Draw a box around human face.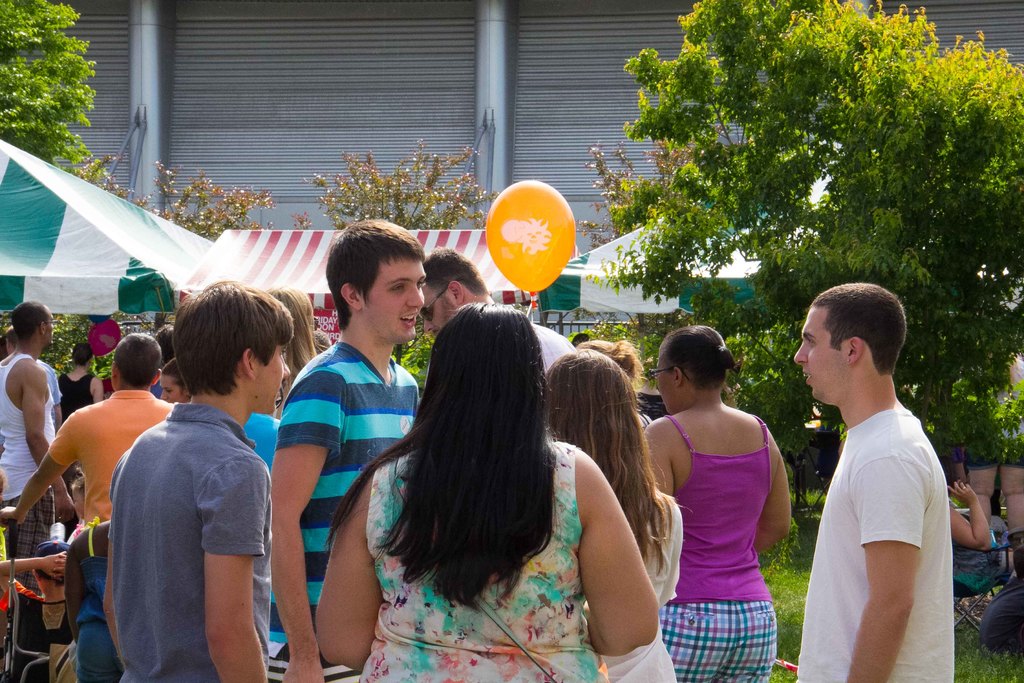
(left=365, top=255, right=424, bottom=343).
